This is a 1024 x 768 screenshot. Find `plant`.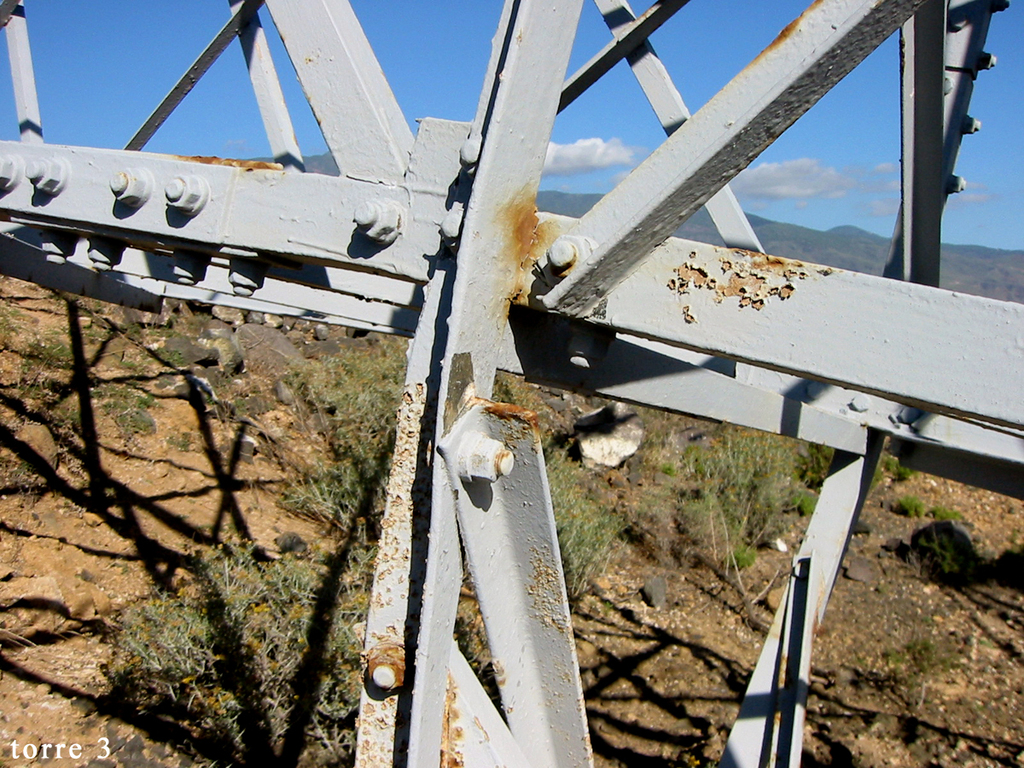
Bounding box: bbox=(796, 472, 824, 513).
